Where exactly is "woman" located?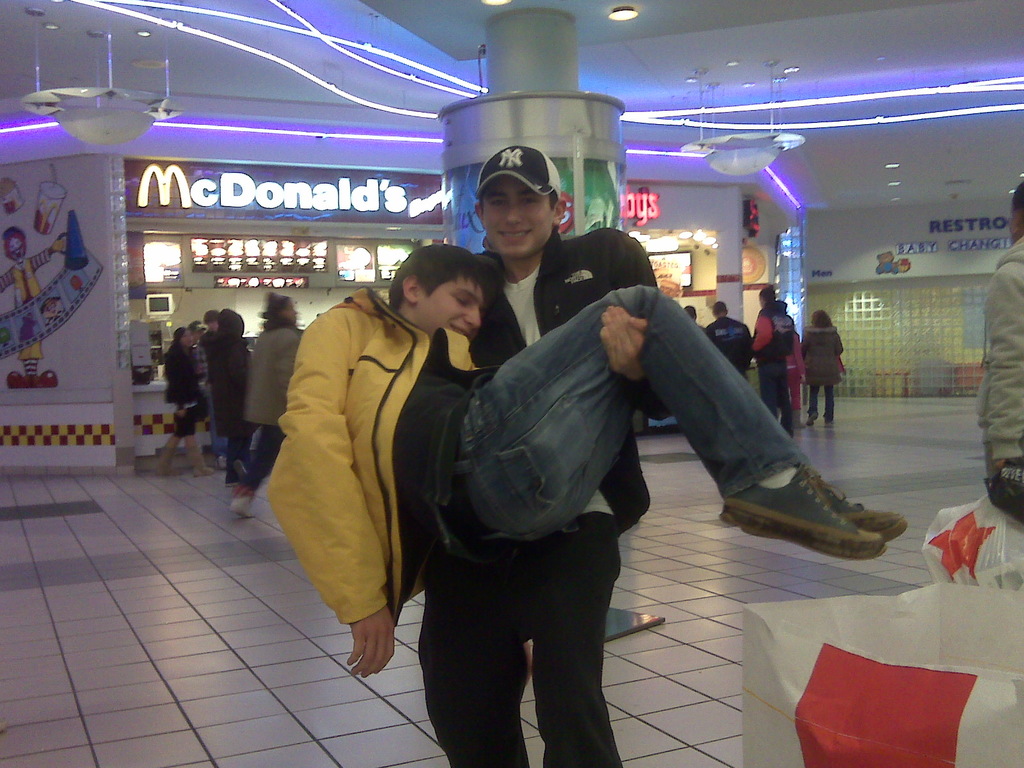
Its bounding box is left=156, top=322, right=219, bottom=479.
